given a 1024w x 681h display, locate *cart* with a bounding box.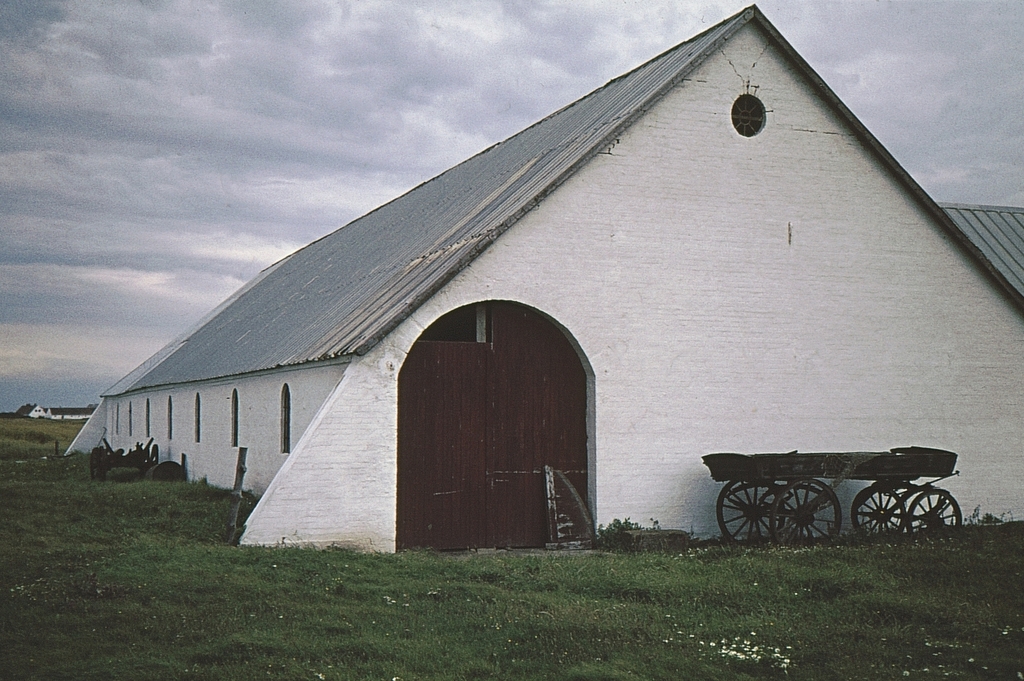
Located: <bbox>90, 437, 160, 483</bbox>.
